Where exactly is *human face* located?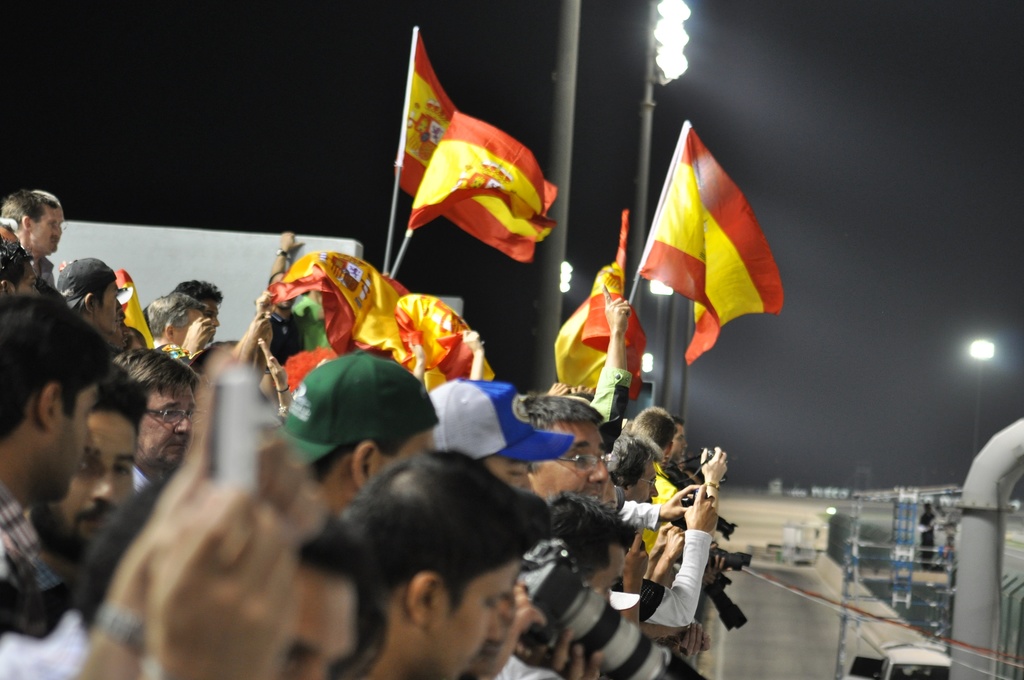
Its bounding box is 374 417 447 485.
